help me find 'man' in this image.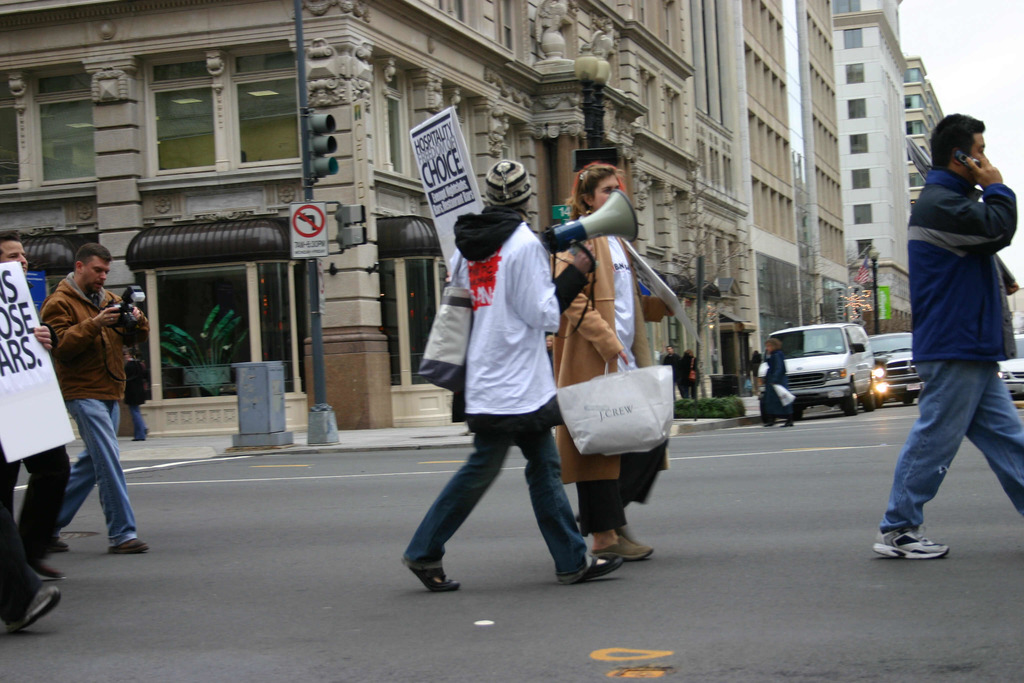
Found it: l=39, t=242, r=150, b=554.
